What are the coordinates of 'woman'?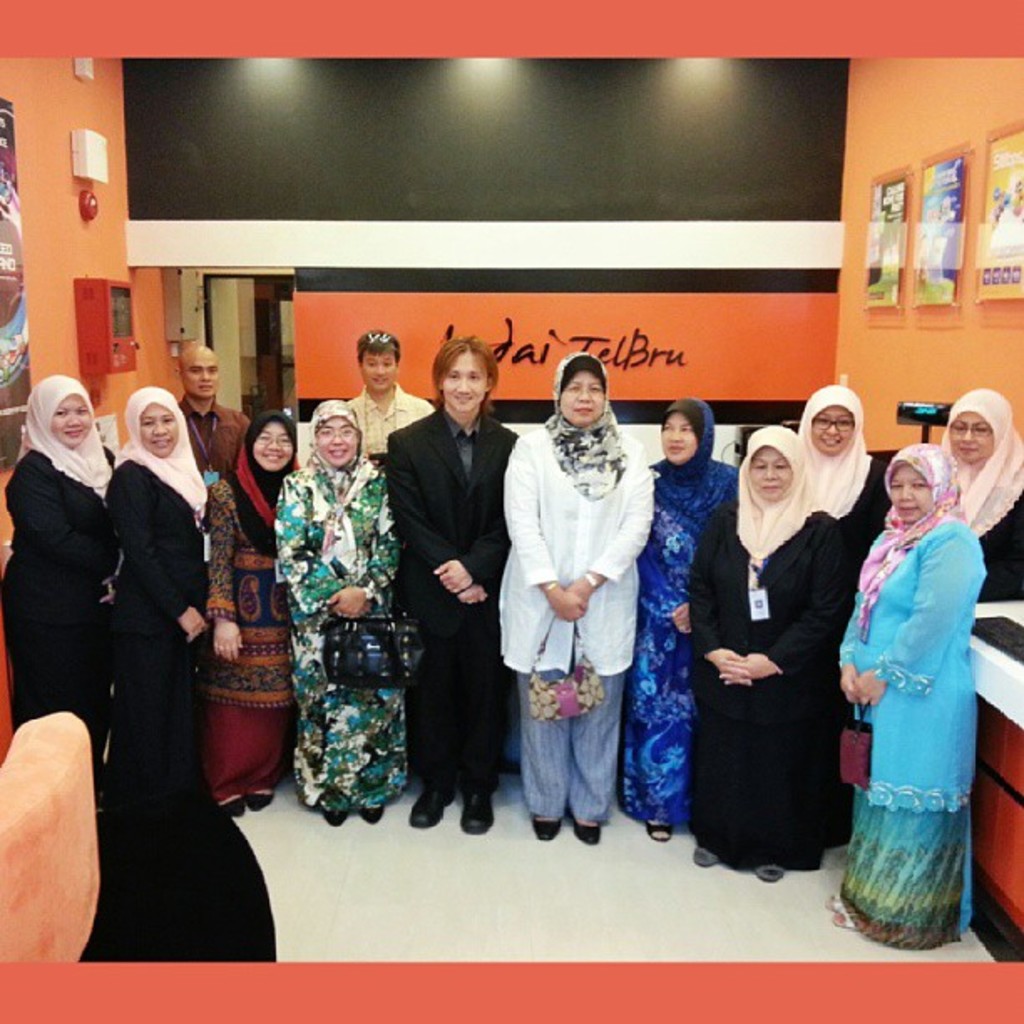
(929, 388, 1022, 604).
